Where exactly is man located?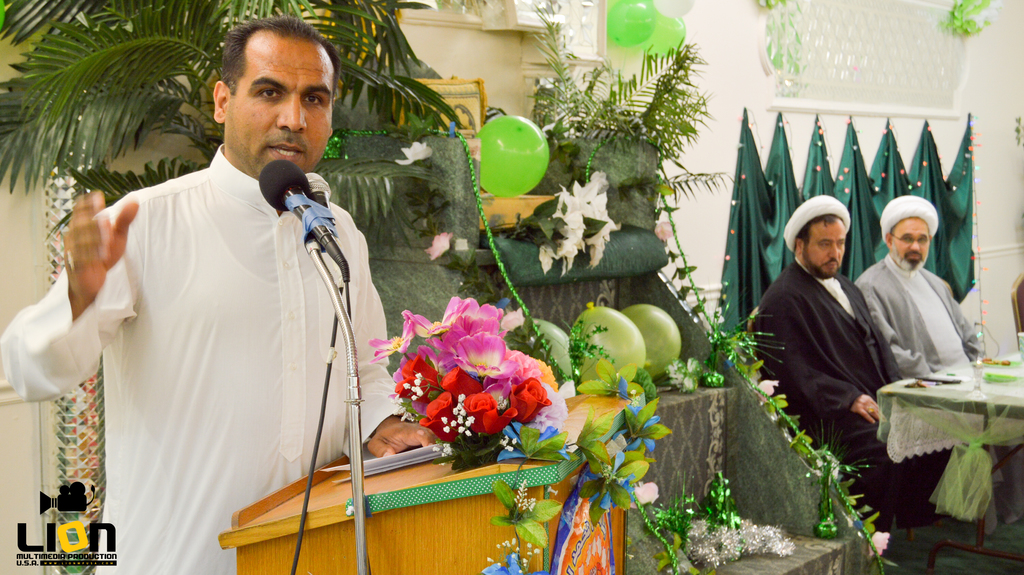
Its bounding box is 0:0:398:574.
